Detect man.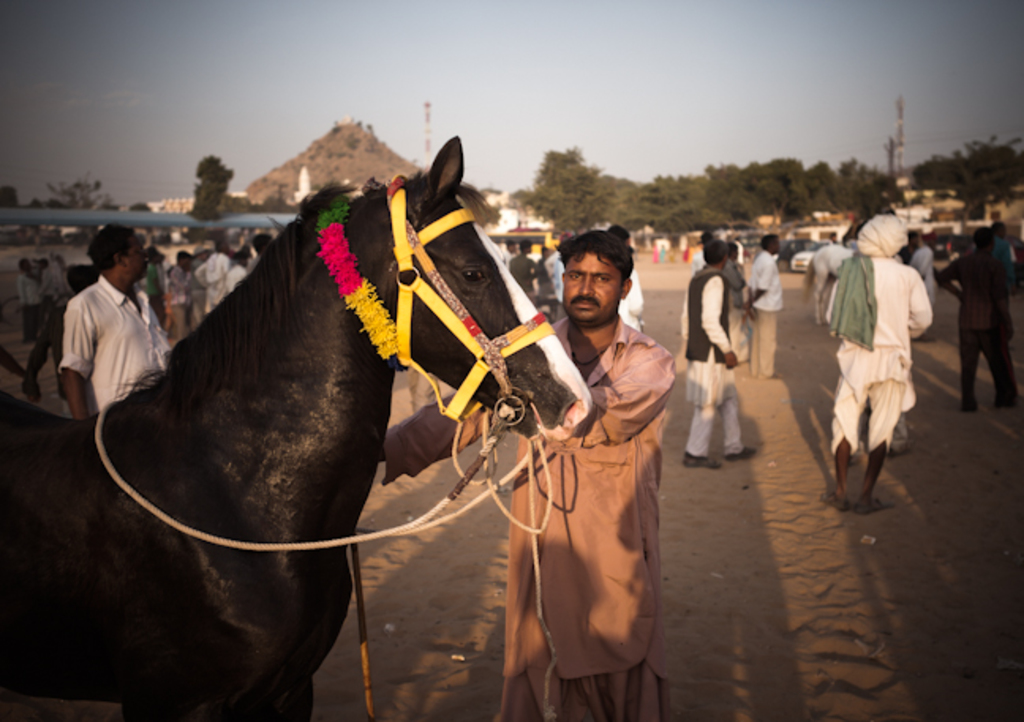
Detected at [913, 228, 932, 300].
